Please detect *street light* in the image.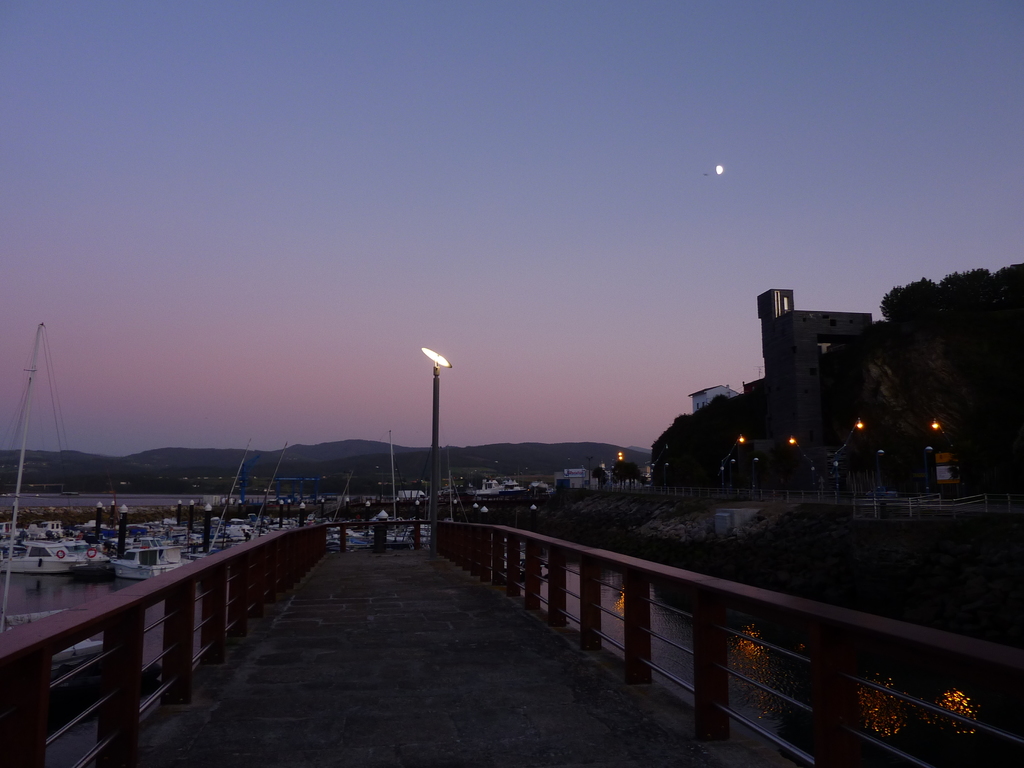
[734, 434, 746, 445].
